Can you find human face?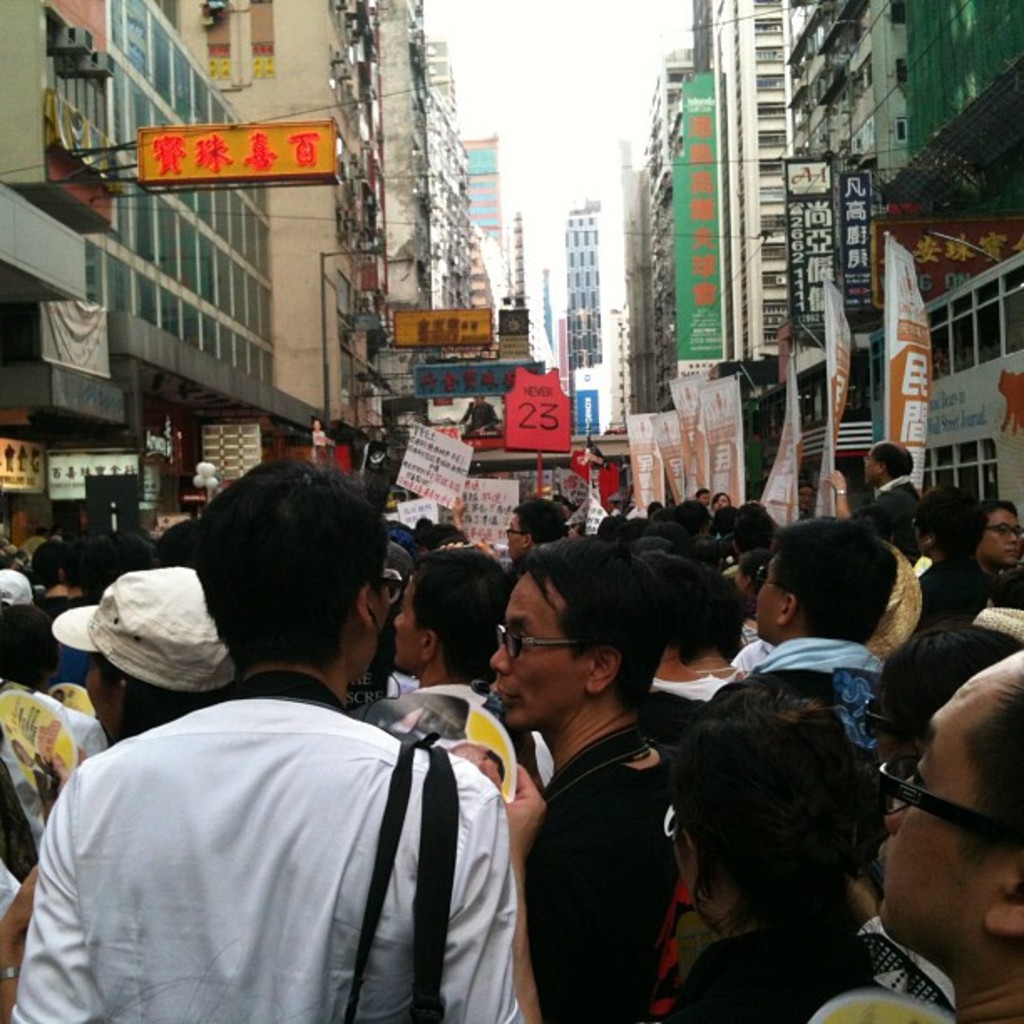
Yes, bounding box: {"x1": 365, "y1": 569, "x2": 392, "y2": 683}.
